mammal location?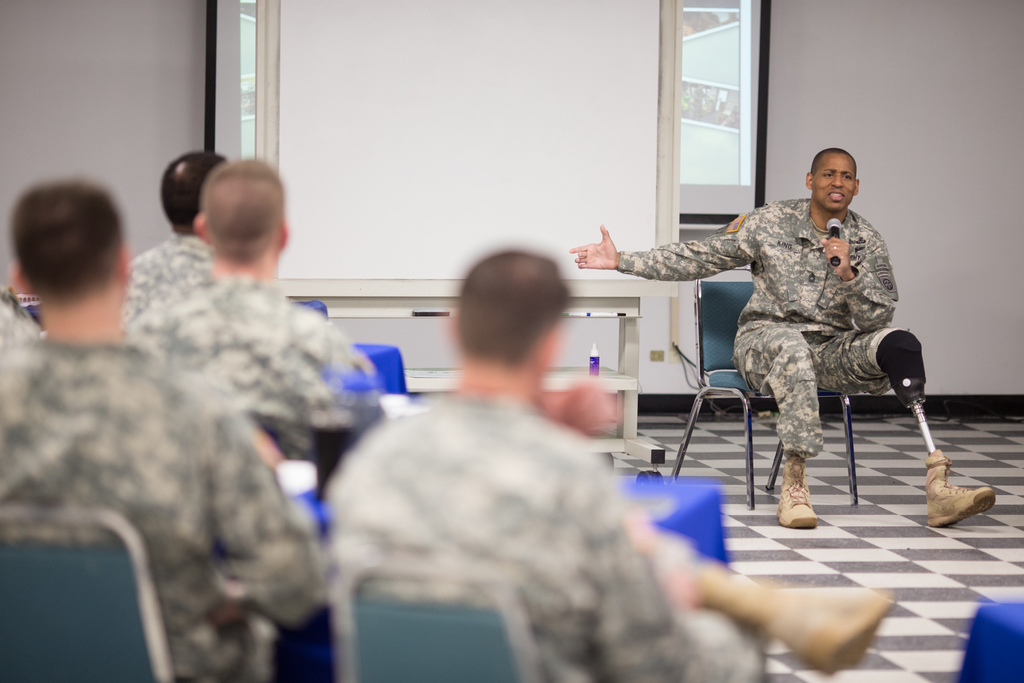
(632,156,924,522)
